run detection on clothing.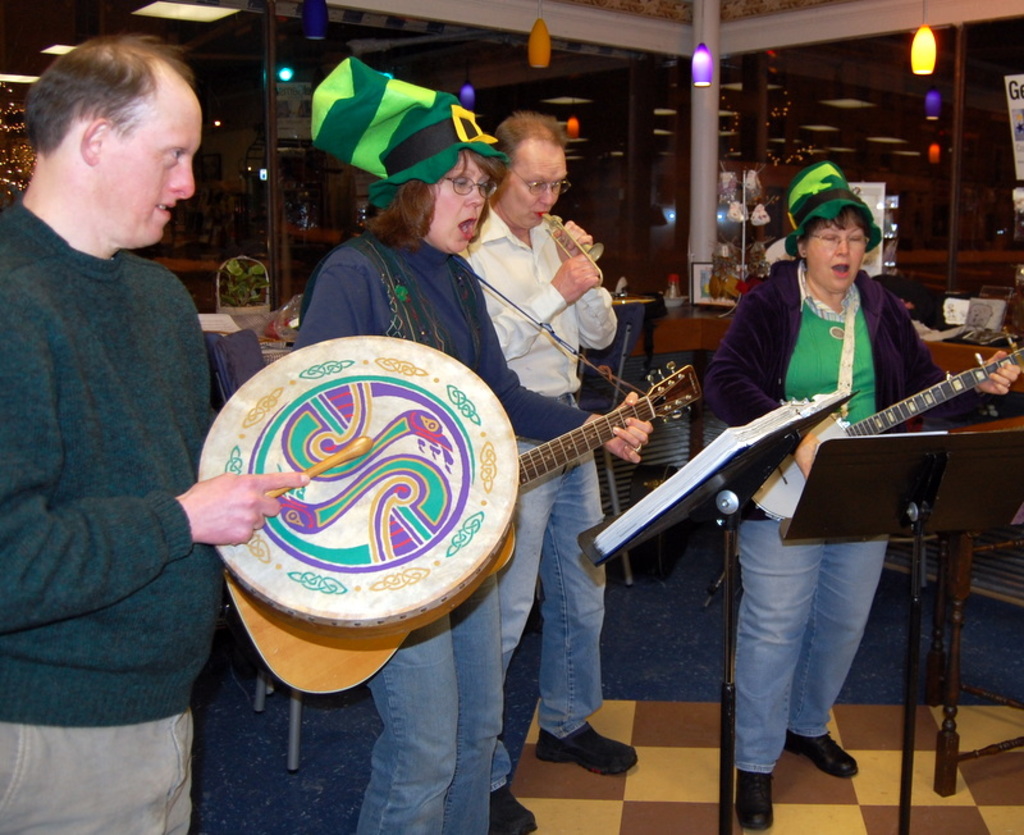
Result: box(454, 192, 620, 806).
